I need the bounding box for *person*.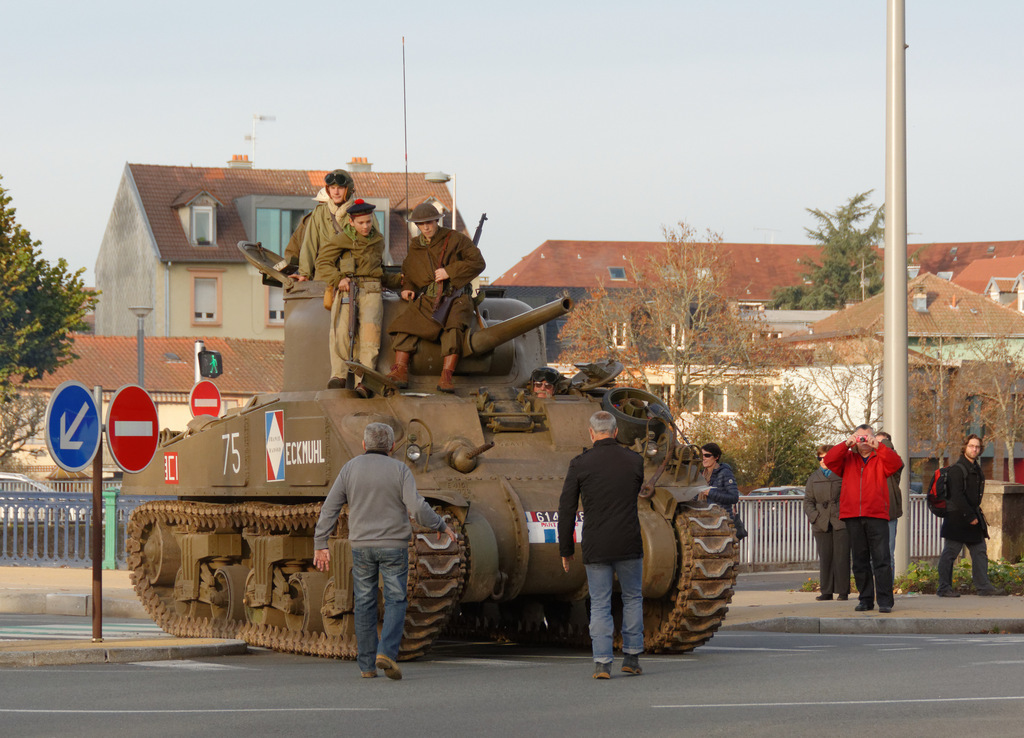
Here it is: x1=830 y1=417 x2=915 y2=615.
